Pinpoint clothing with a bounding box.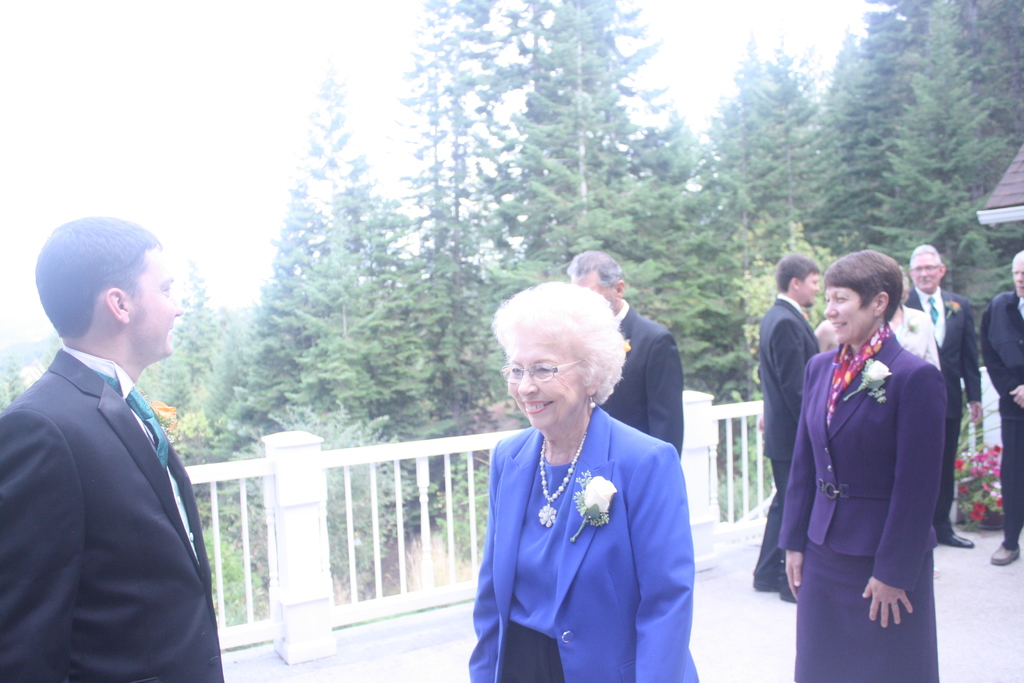
Rect(990, 302, 1023, 544).
